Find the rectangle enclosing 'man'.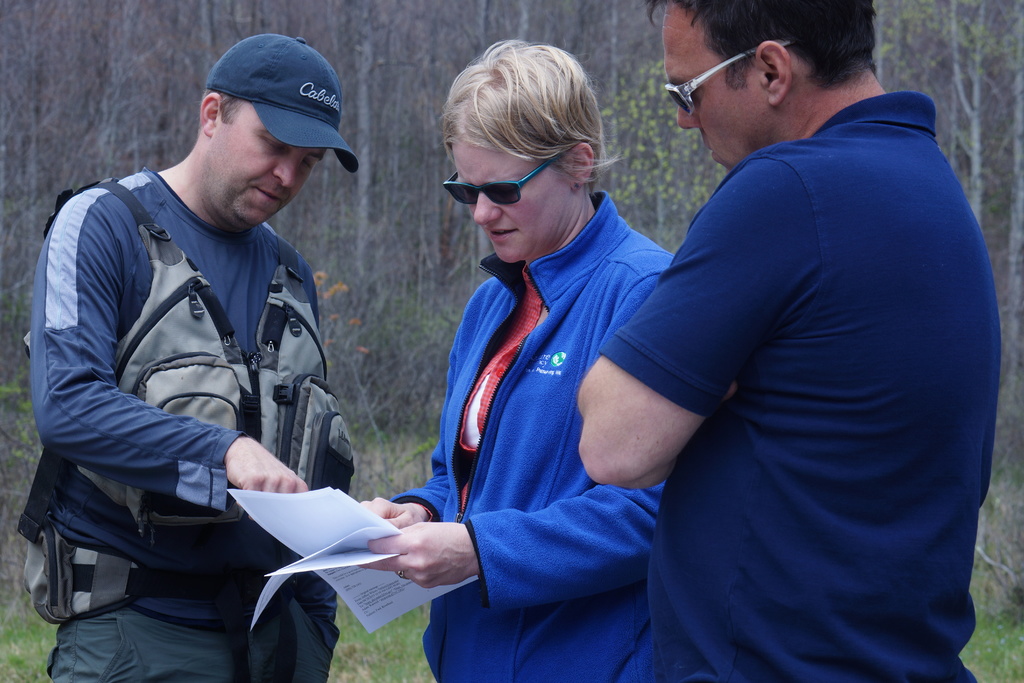
[left=483, top=0, right=989, bottom=665].
